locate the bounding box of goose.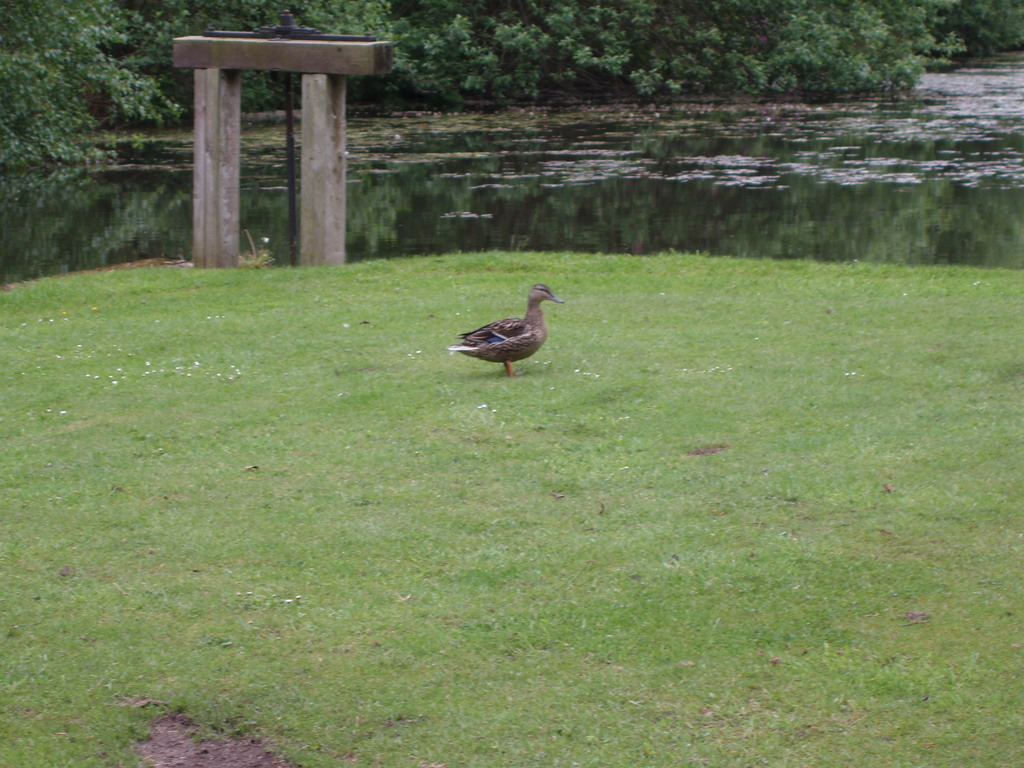
Bounding box: [x1=442, y1=278, x2=565, y2=380].
